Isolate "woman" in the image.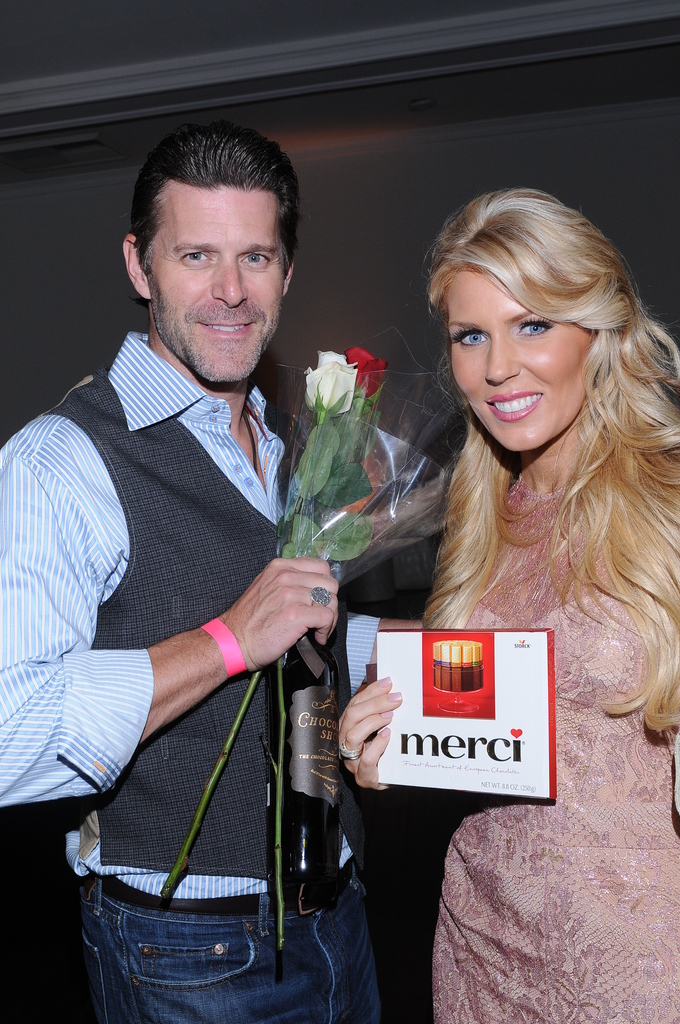
Isolated region: 309/156/644/949.
